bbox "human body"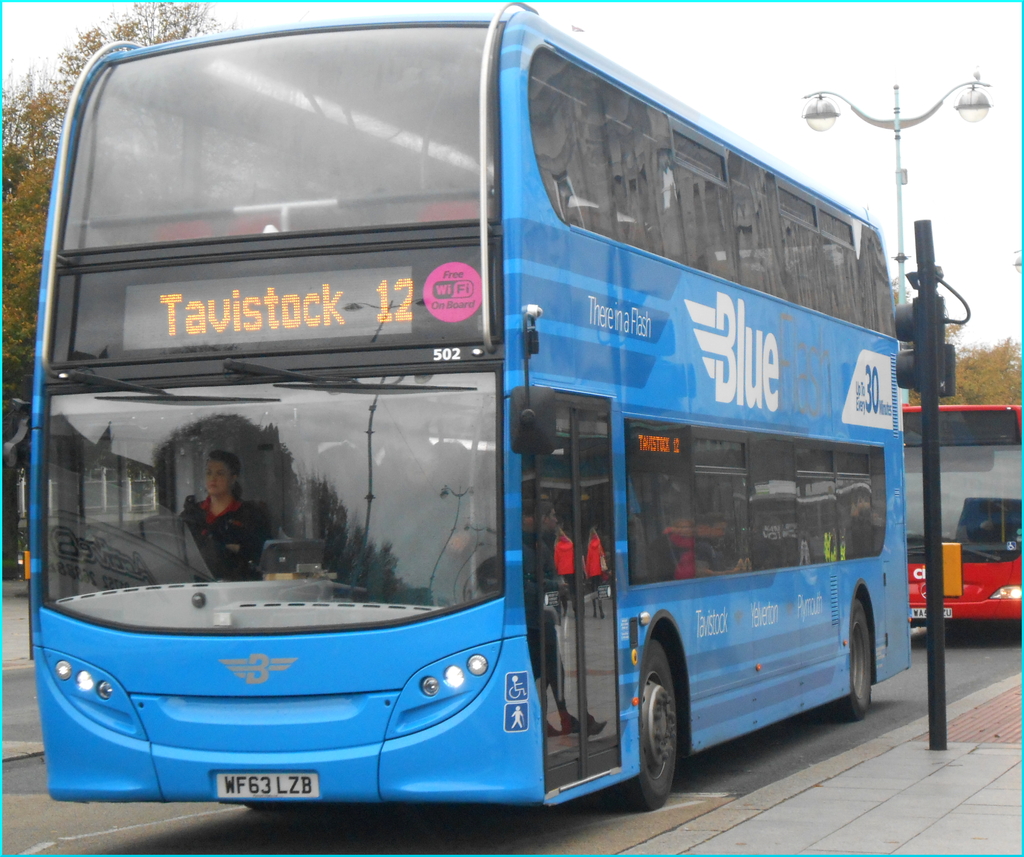
x1=177 y1=451 x2=266 y2=584
